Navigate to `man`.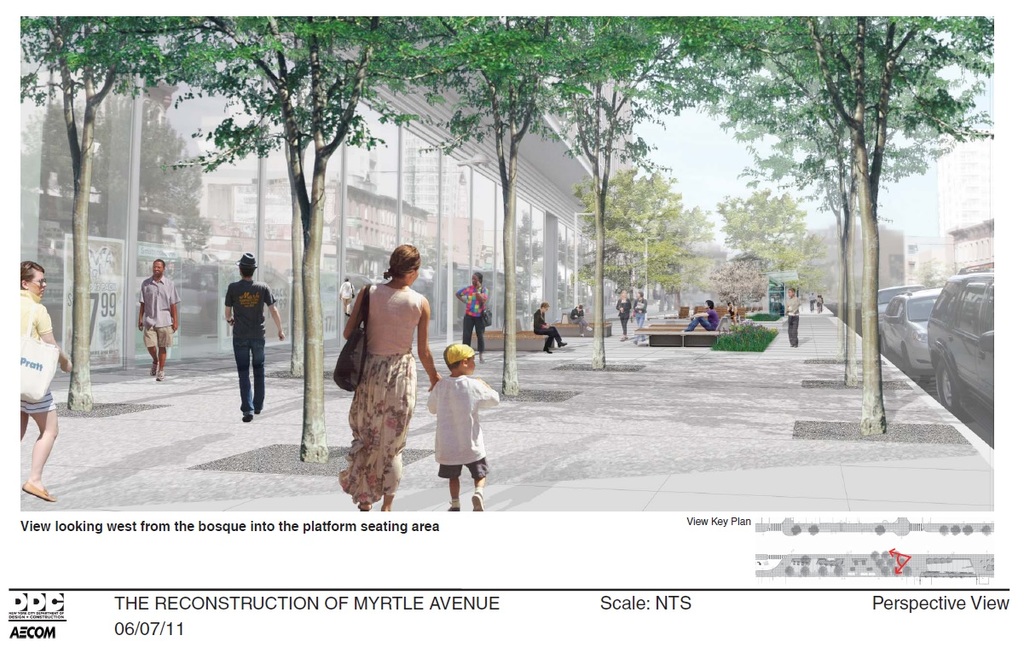
Navigation target: <bbox>788, 287, 800, 349</bbox>.
